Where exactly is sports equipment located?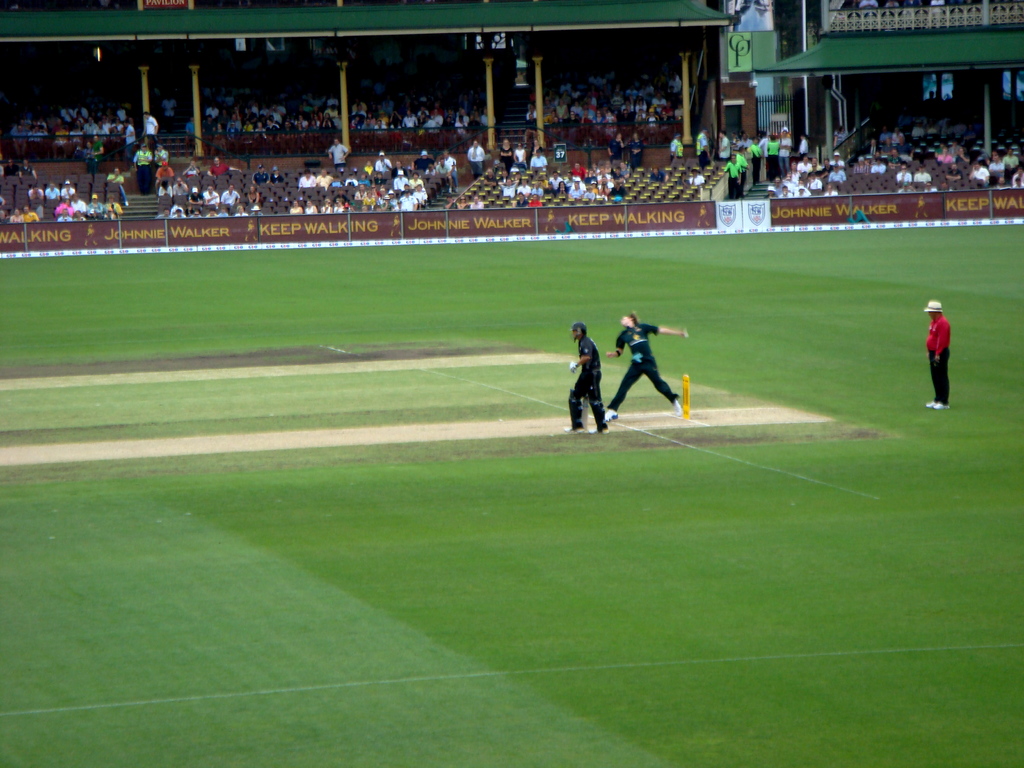
Its bounding box is (602,408,619,425).
